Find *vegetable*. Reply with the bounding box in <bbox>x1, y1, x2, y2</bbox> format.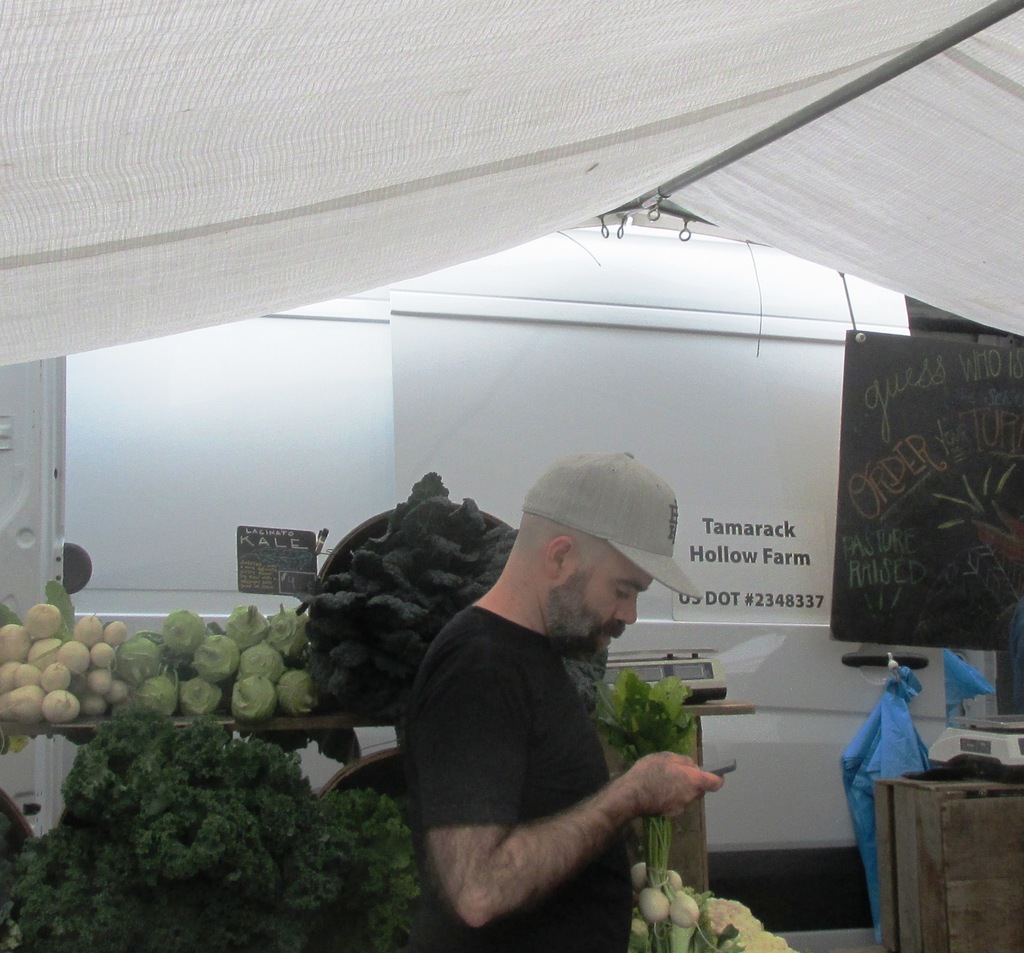
<bbox>232, 607, 272, 646</bbox>.
